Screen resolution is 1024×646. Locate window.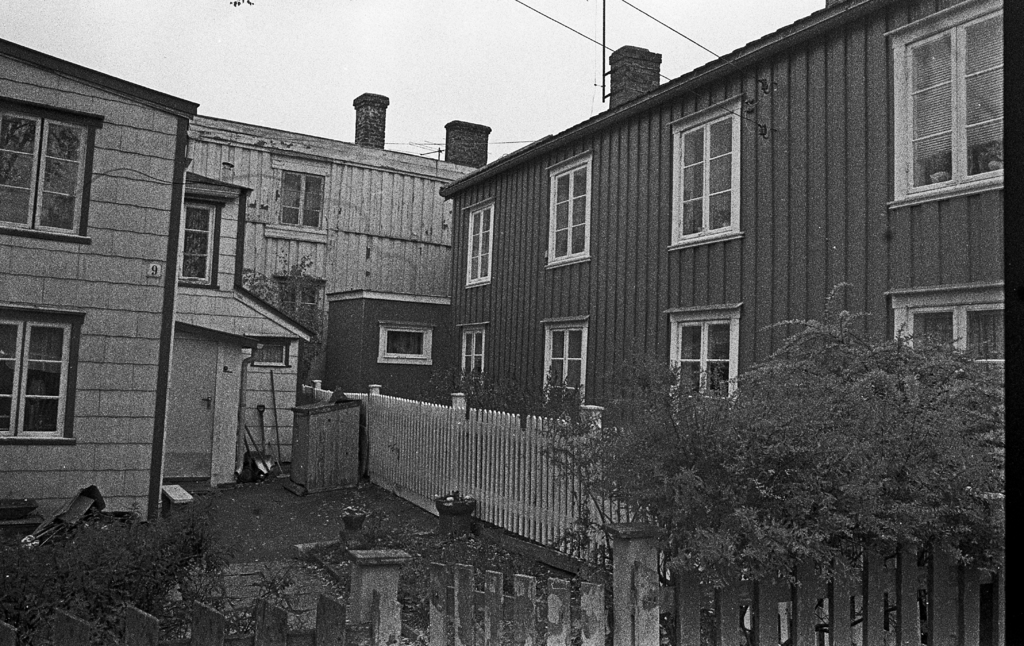
locate(886, 284, 1002, 503).
